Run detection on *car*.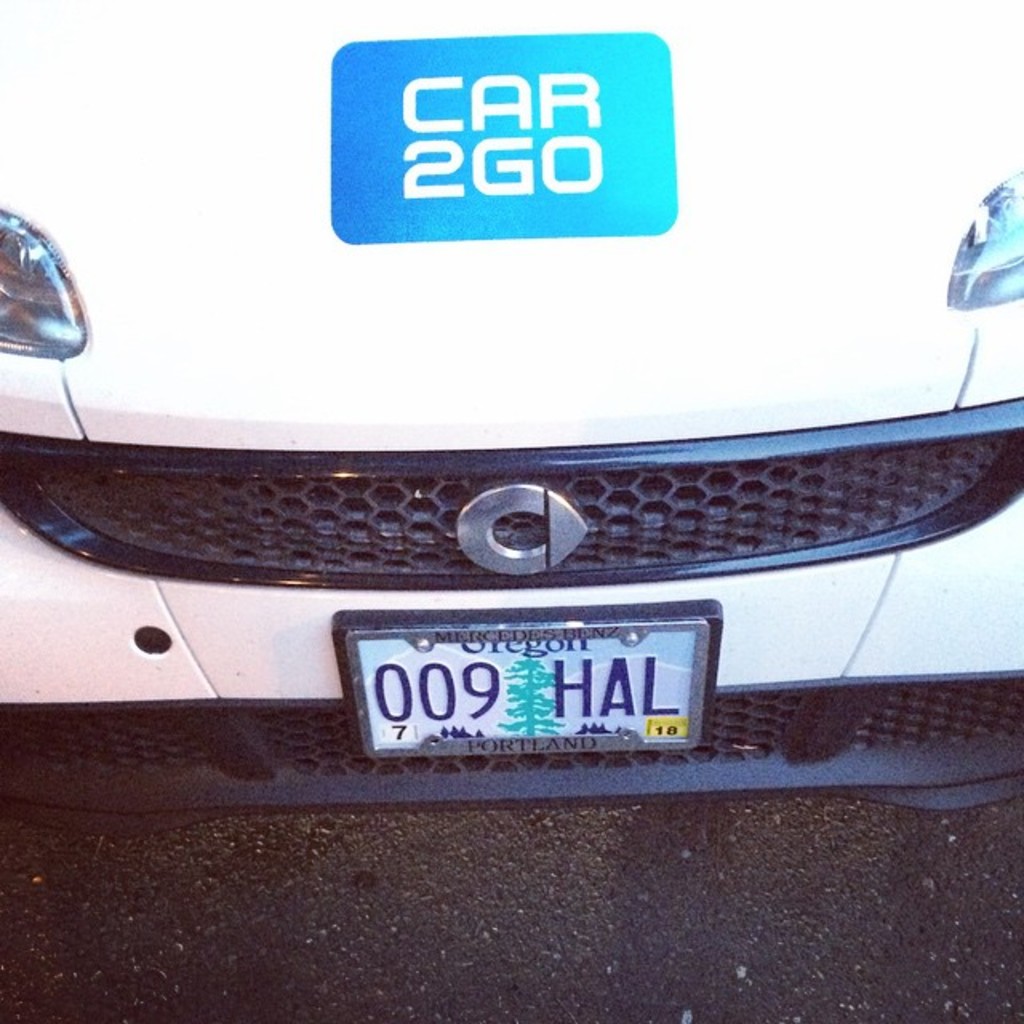
Result: bbox(0, 0, 1022, 811).
